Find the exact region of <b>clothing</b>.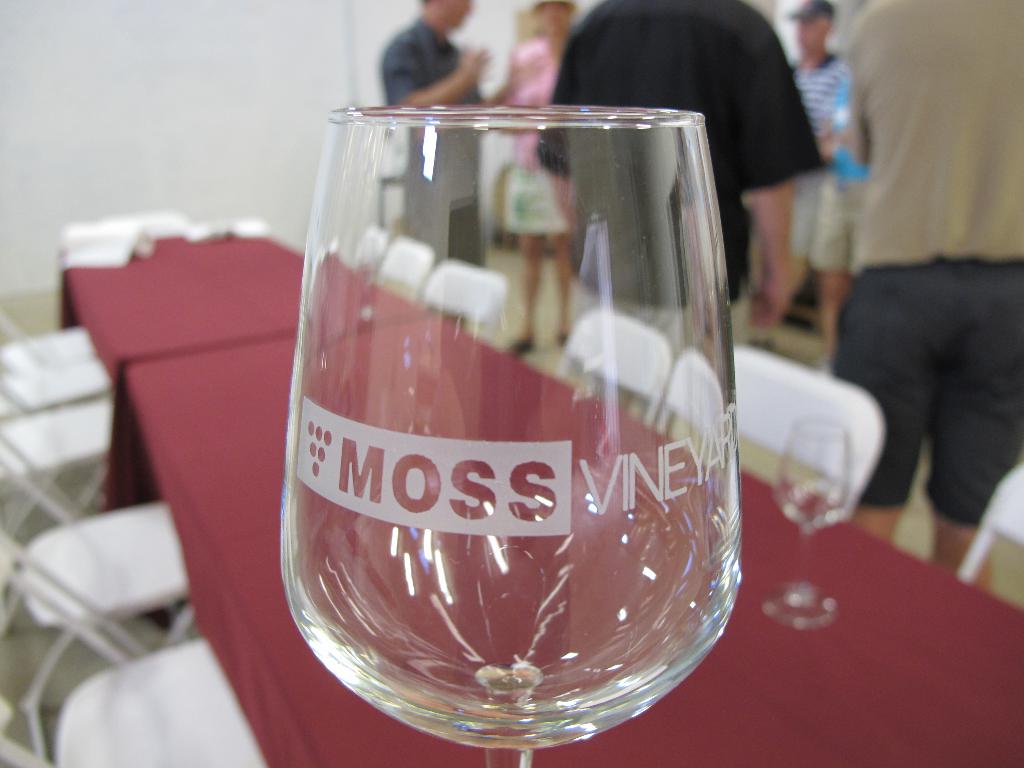
Exact region: bbox=(811, 0, 1011, 572).
